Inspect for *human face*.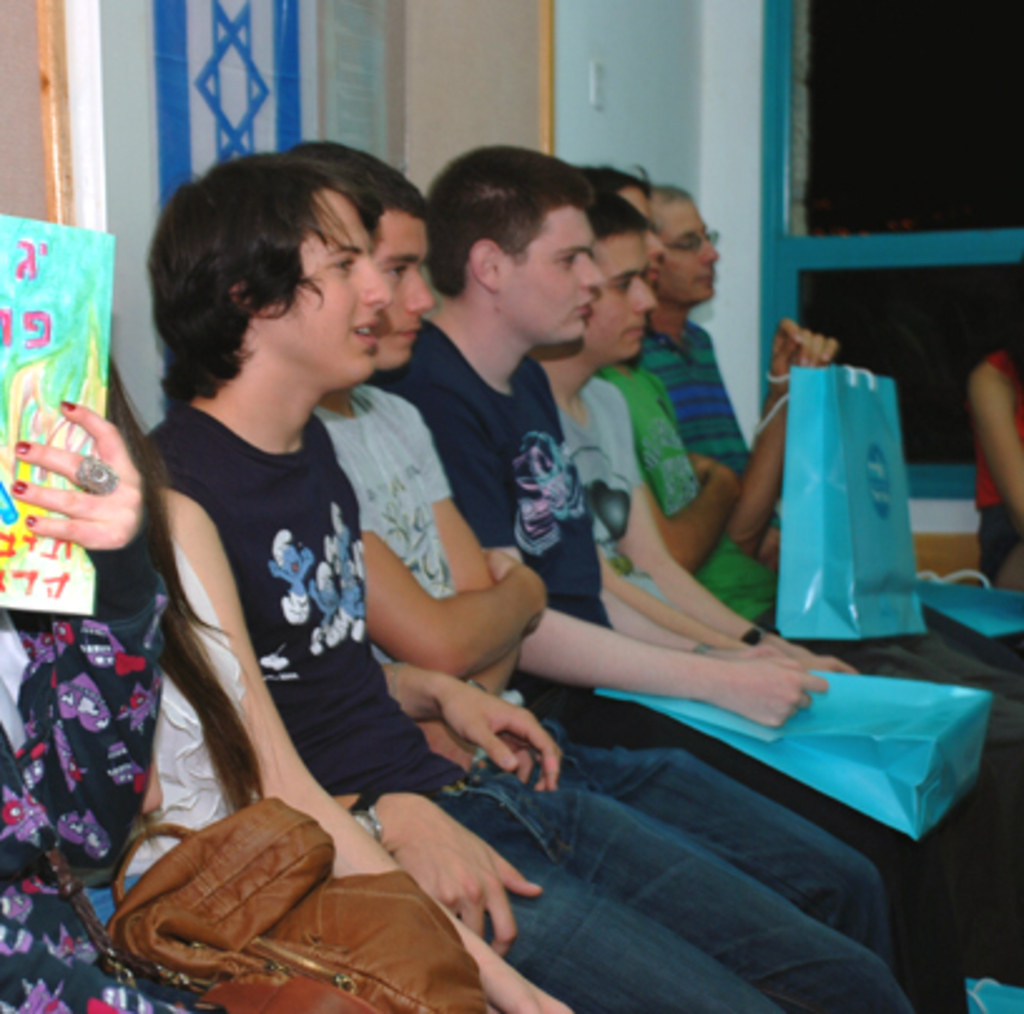
Inspection: bbox=(607, 226, 650, 364).
